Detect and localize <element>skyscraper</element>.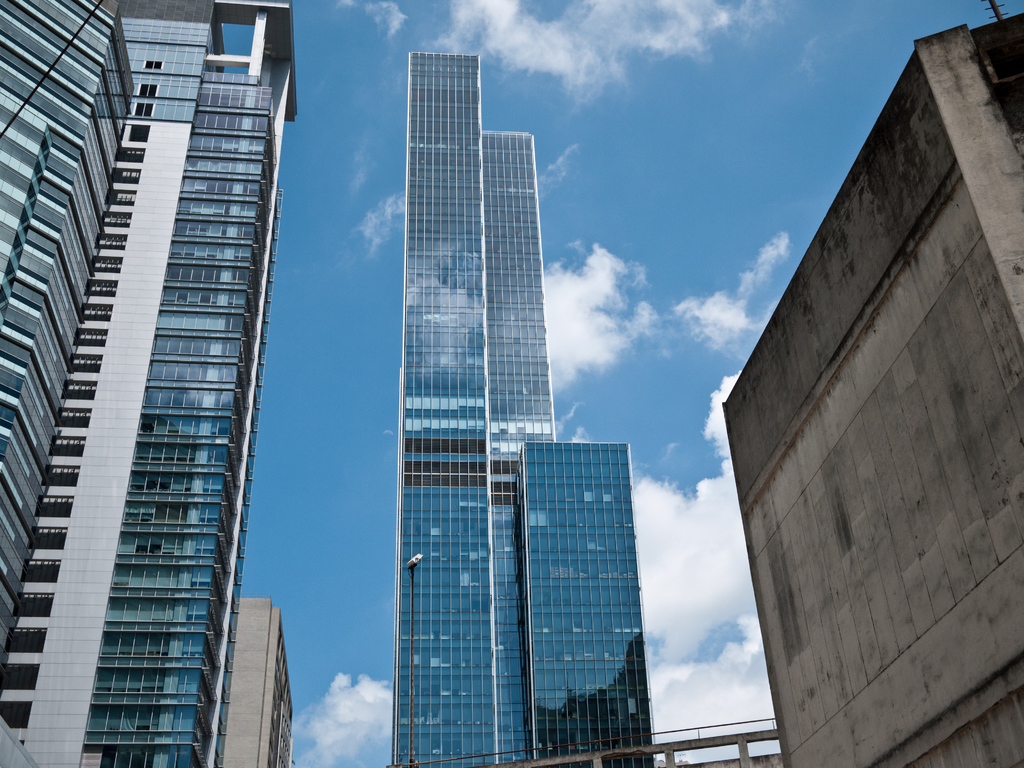
Localized at [x1=222, y1=600, x2=289, y2=766].
